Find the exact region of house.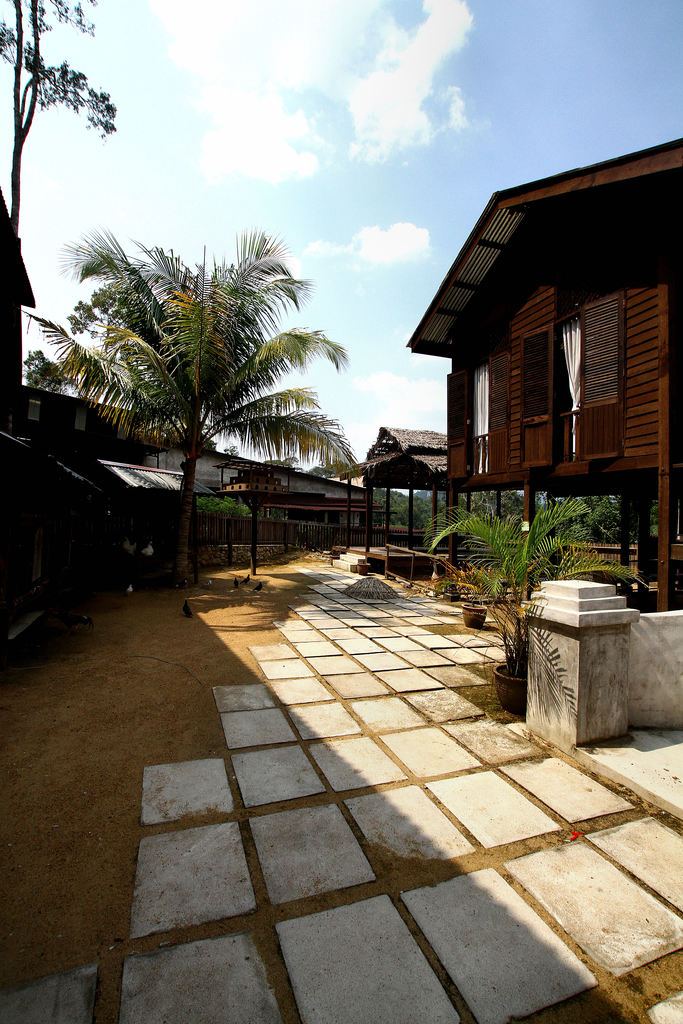
Exact region: [0, 371, 262, 562].
